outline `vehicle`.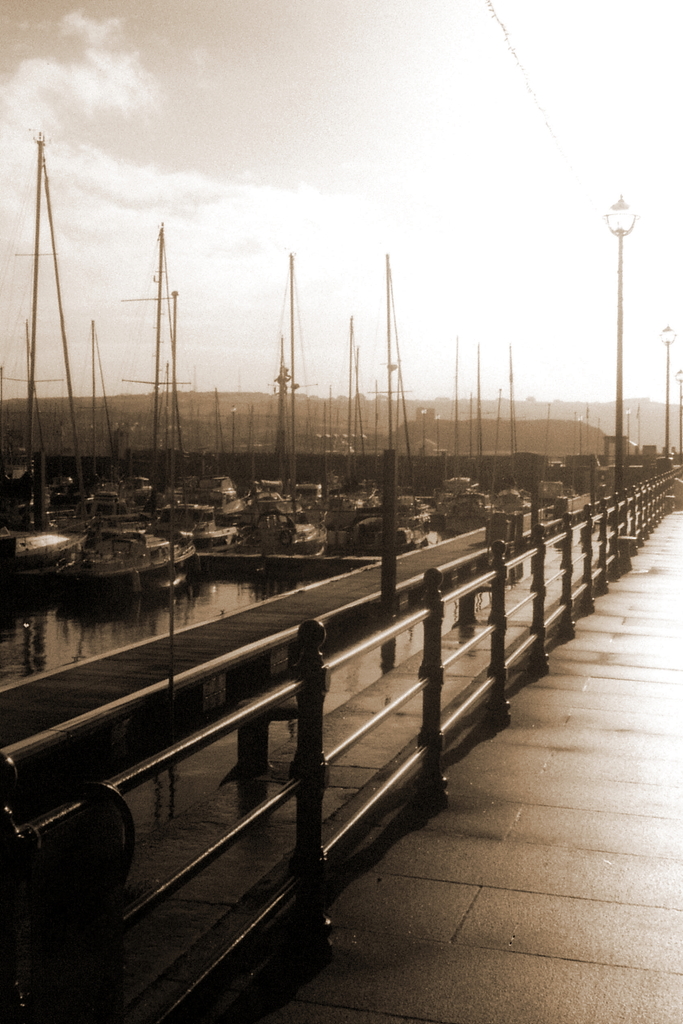
Outline: box(67, 312, 135, 521).
